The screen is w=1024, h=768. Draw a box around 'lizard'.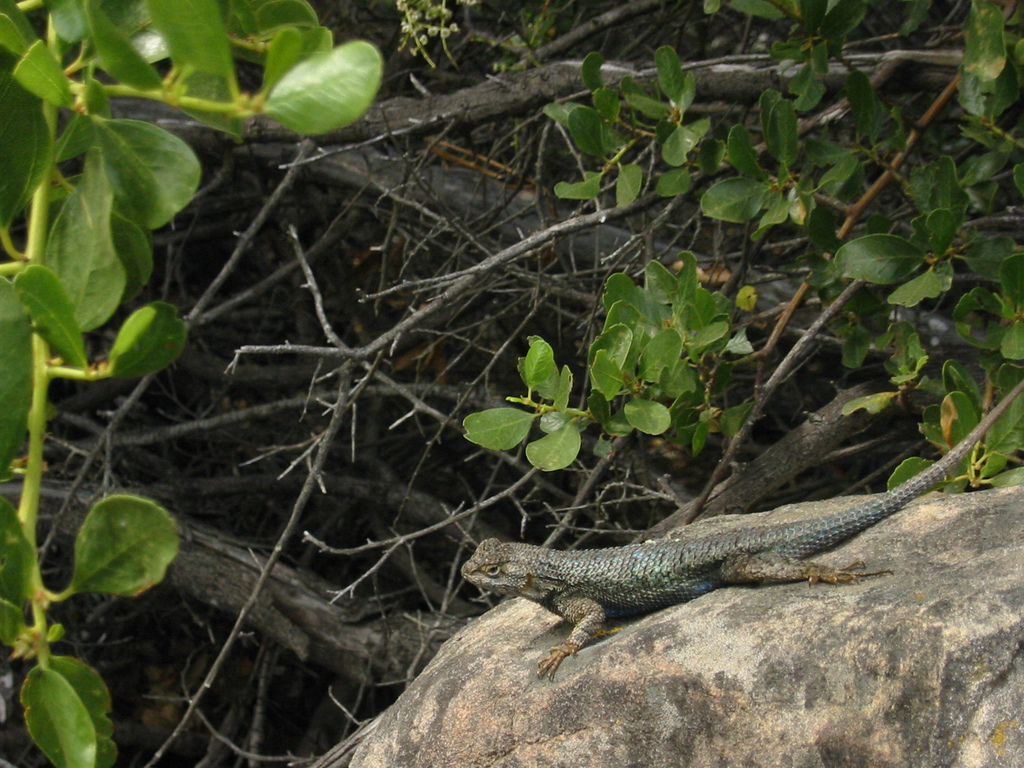
276, 236, 1022, 716.
